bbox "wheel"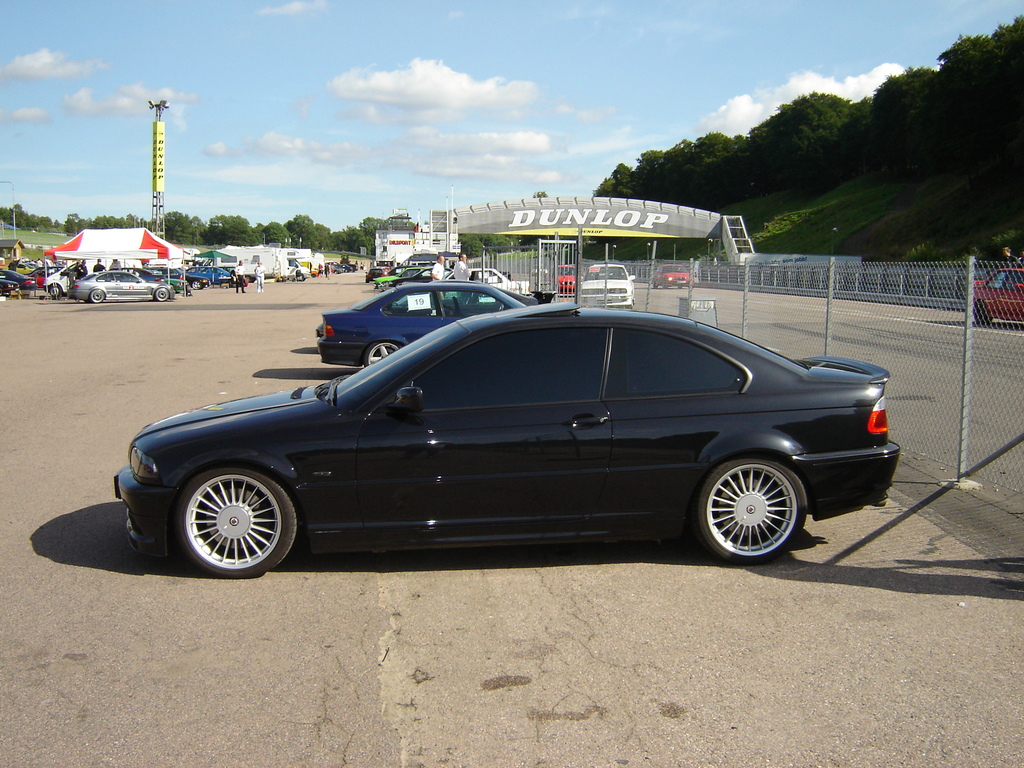
972/299/989/325
